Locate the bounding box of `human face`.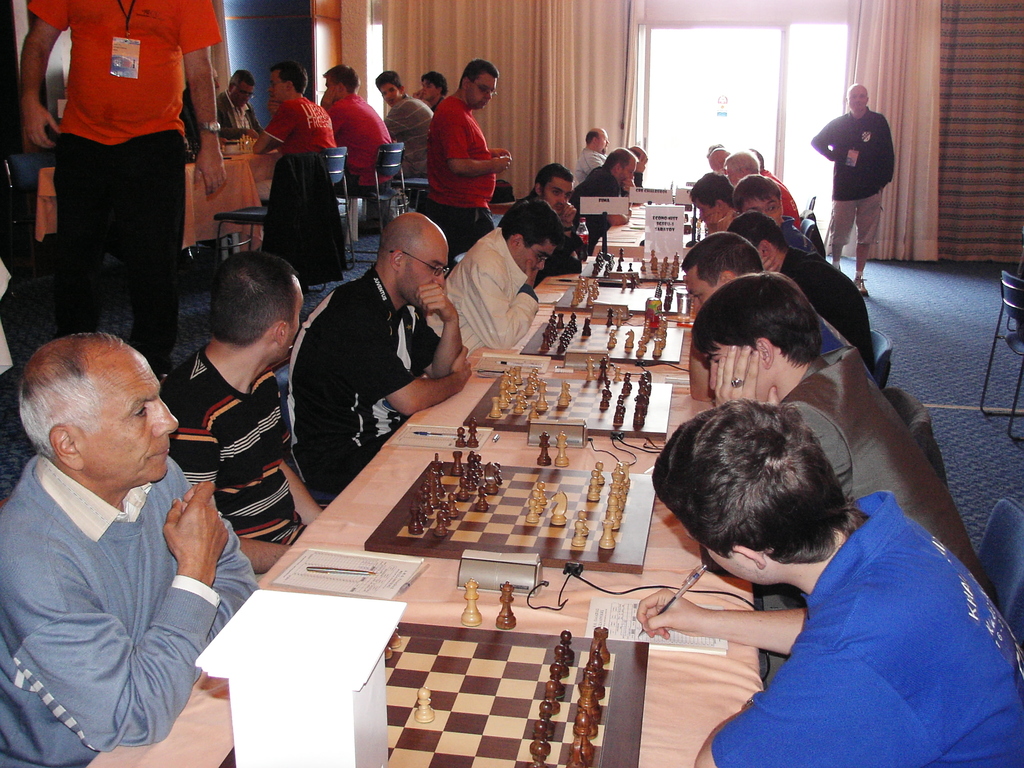
Bounding box: locate(708, 358, 771, 401).
